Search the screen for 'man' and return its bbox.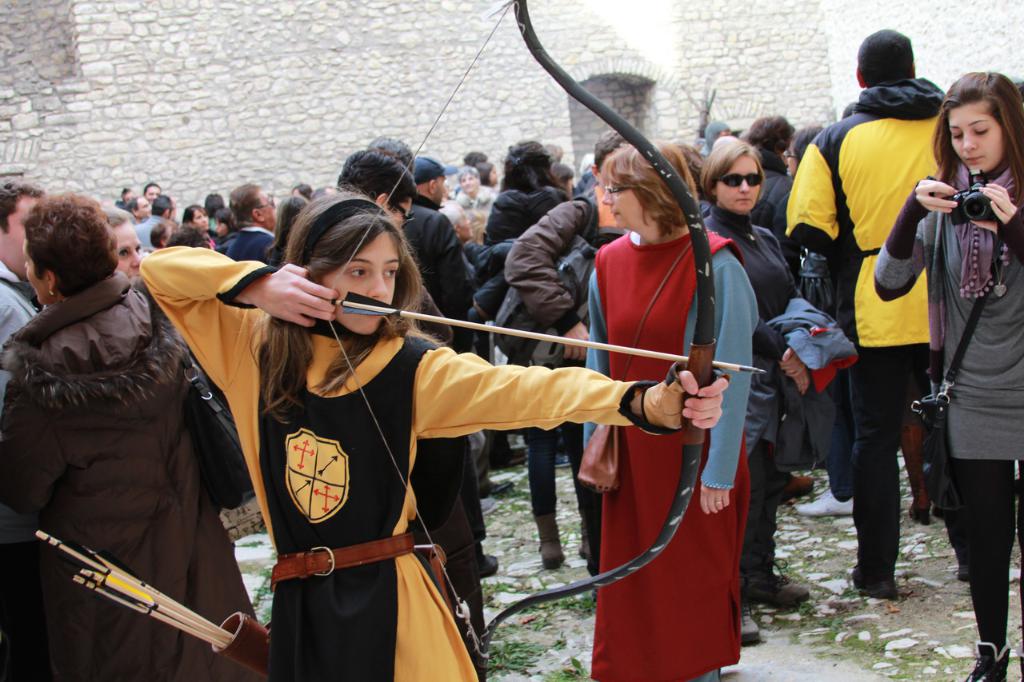
Found: rect(129, 195, 153, 221).
